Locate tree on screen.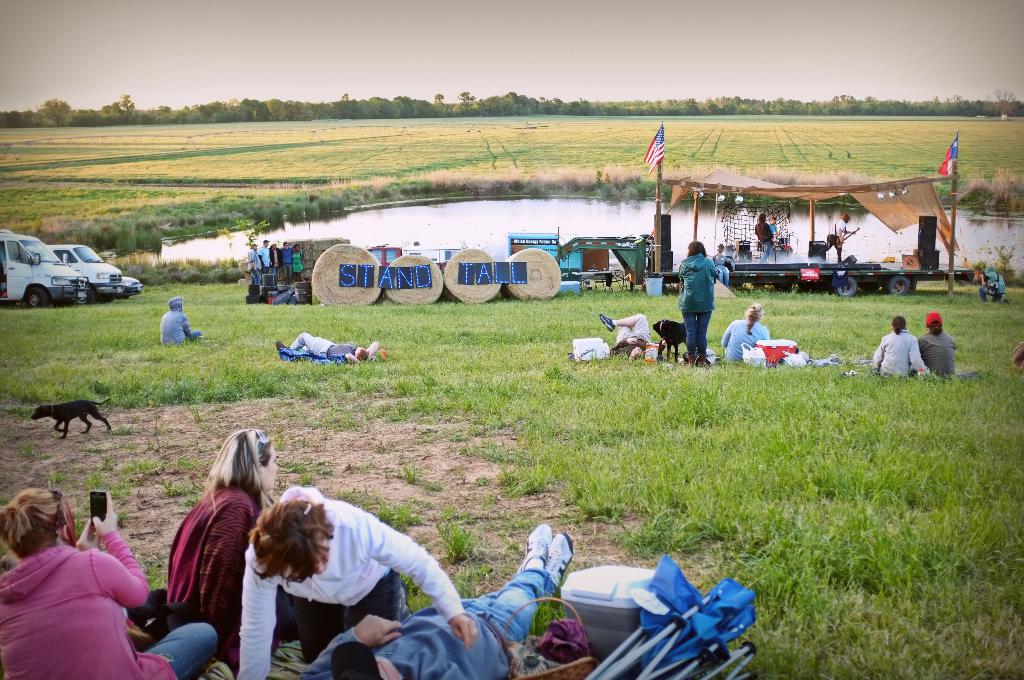
On screen at Rect(114, 92, 138, 117).
